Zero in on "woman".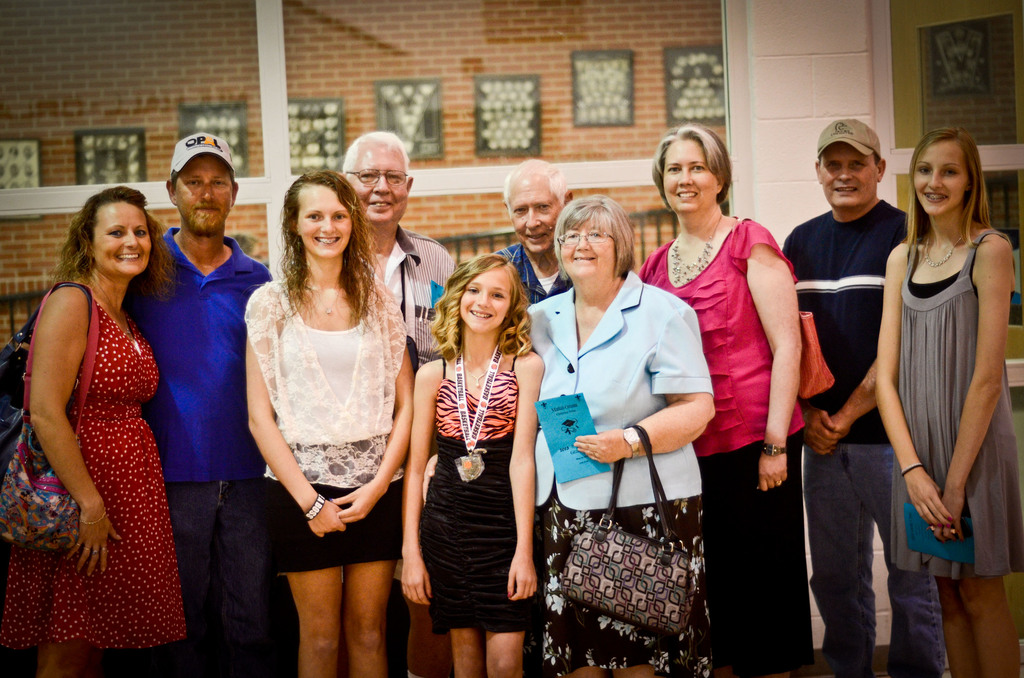
Zeroed in: Rect(639, 125, 799, 677).
